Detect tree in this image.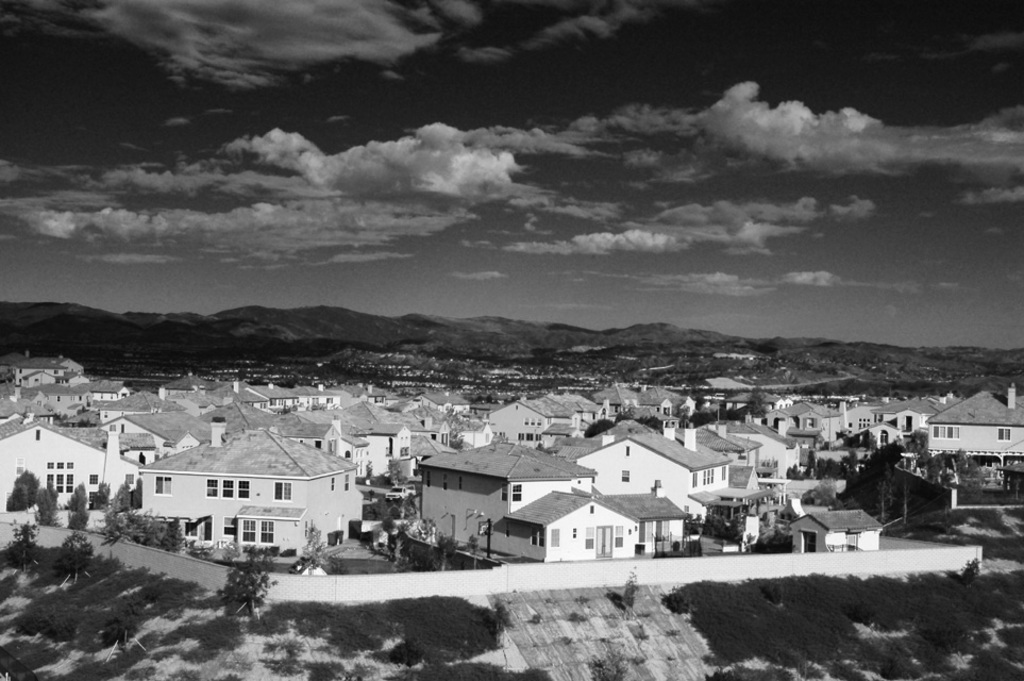
Detection: region(71, 505, 90, 530).
